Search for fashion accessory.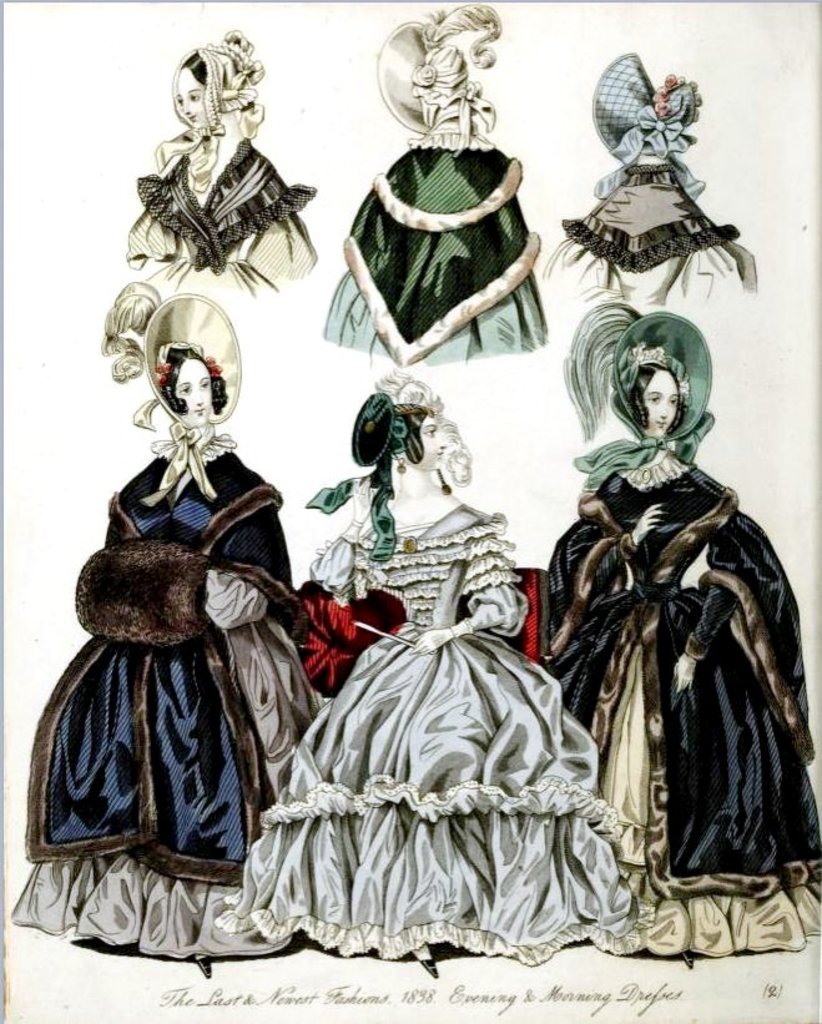
Found at locate(101, 278, 241, 515).
